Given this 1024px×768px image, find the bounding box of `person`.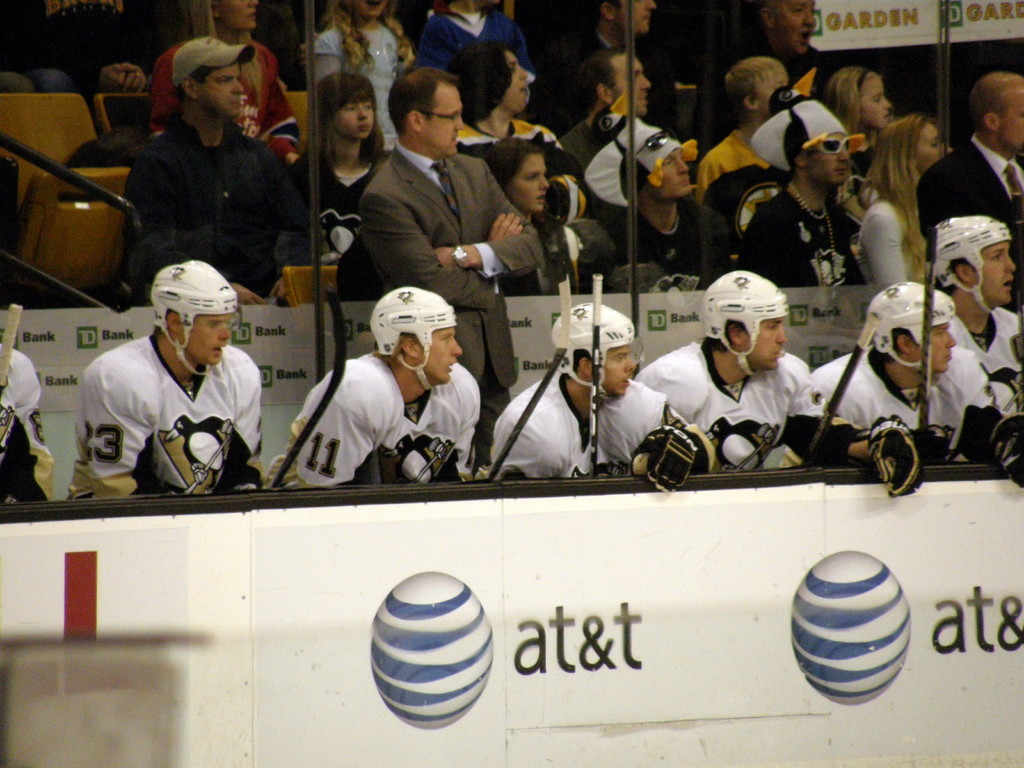
(121,32,326,310).
